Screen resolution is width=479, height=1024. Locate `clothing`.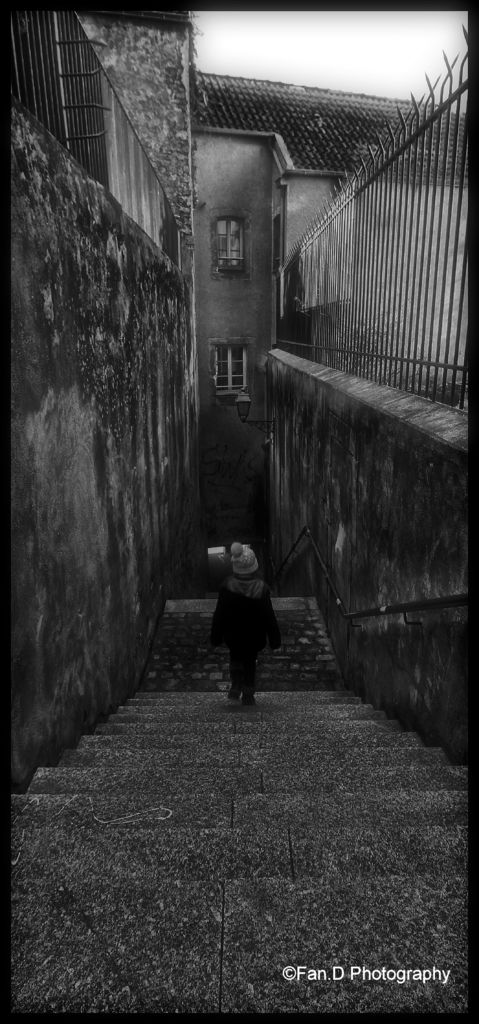
{"left": 203, "top": 580, "right": 276, "bottom": 706}.
